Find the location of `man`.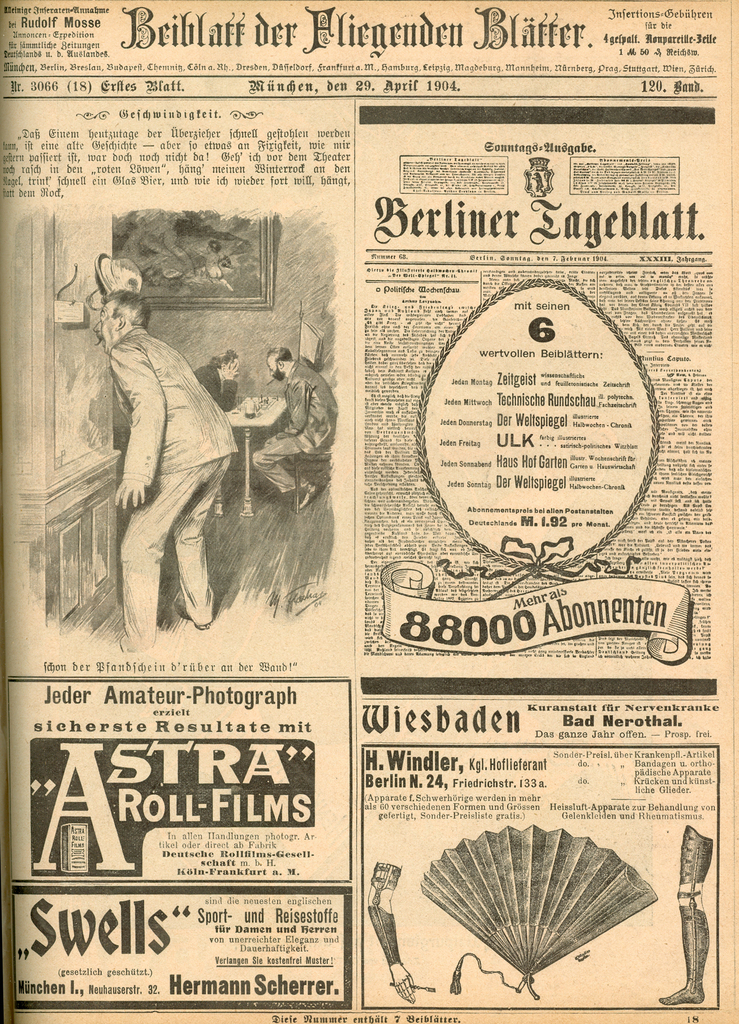
Location: BBox(105, 287, 240, 652).
